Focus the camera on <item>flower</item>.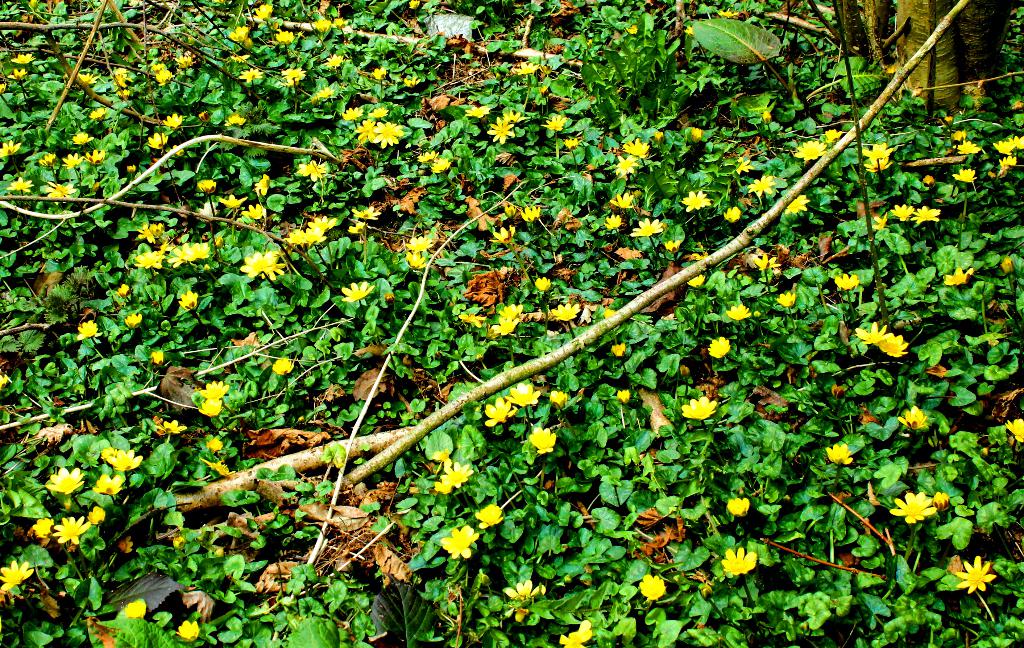
Focus region: detection(132, 249, 164, 270).
